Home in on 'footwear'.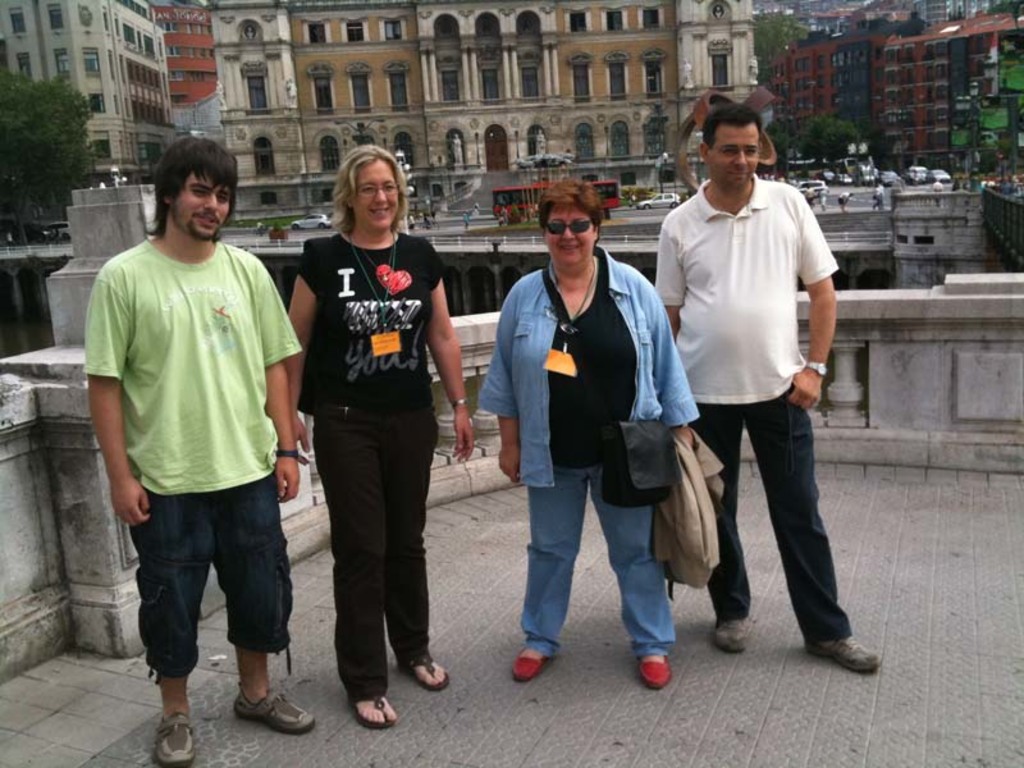
Homed in at 230, 684, 316, 733.
